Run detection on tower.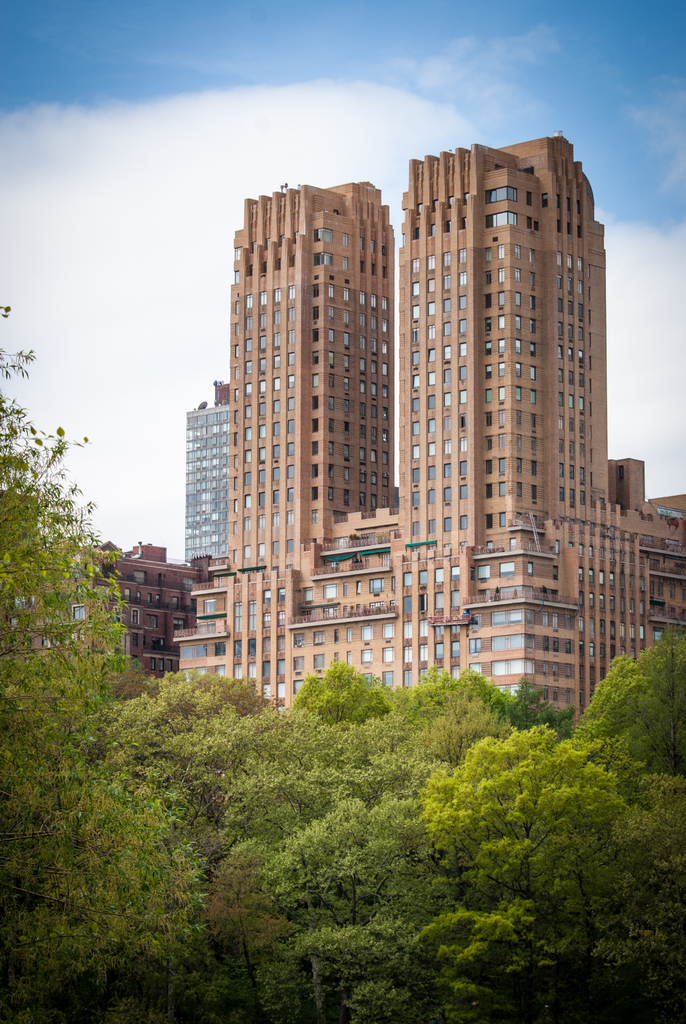
Result: bbox(194, 127, 576, 691).
